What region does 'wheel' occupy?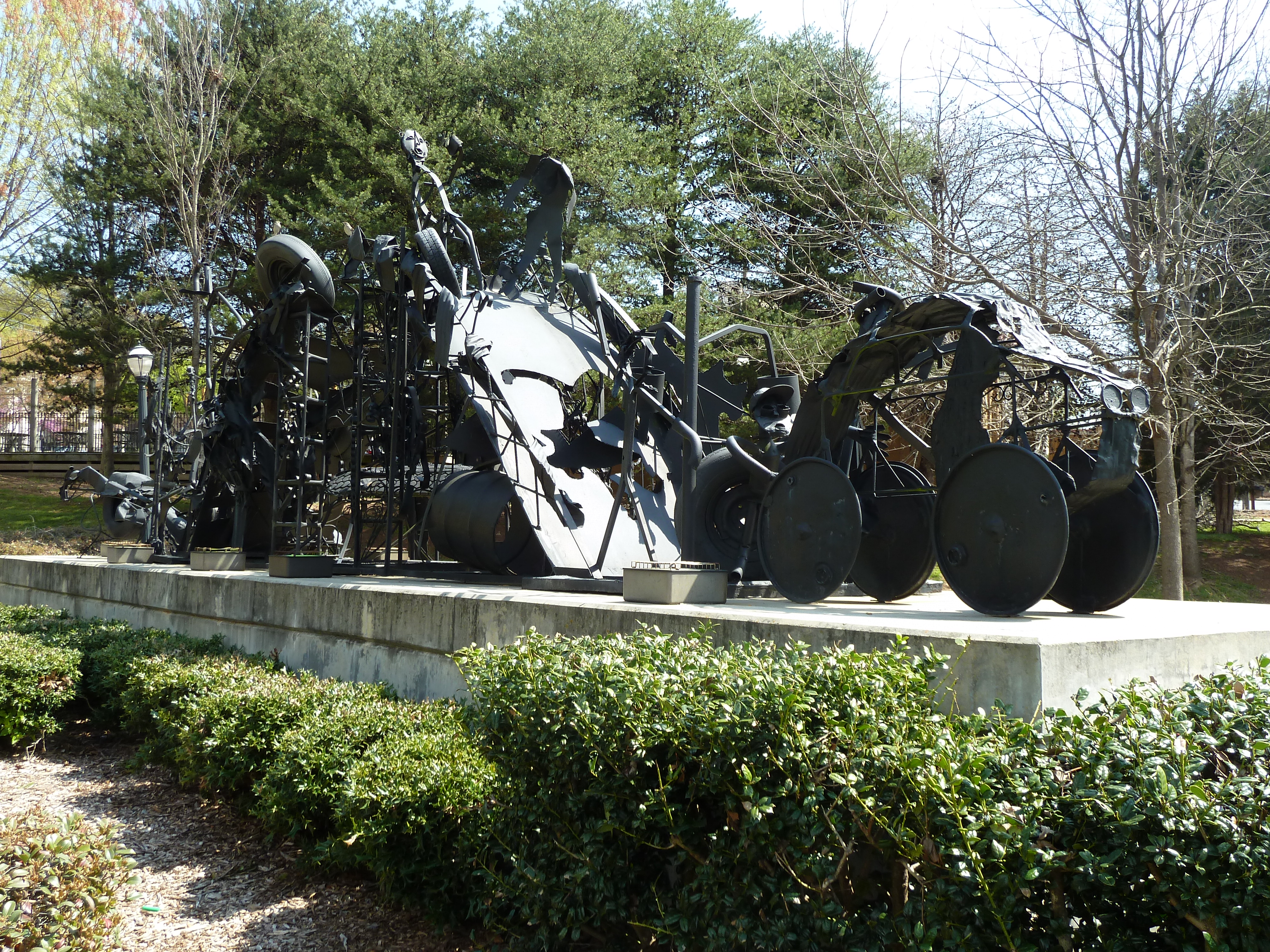
l=295, t=139, r=340, b=195.
